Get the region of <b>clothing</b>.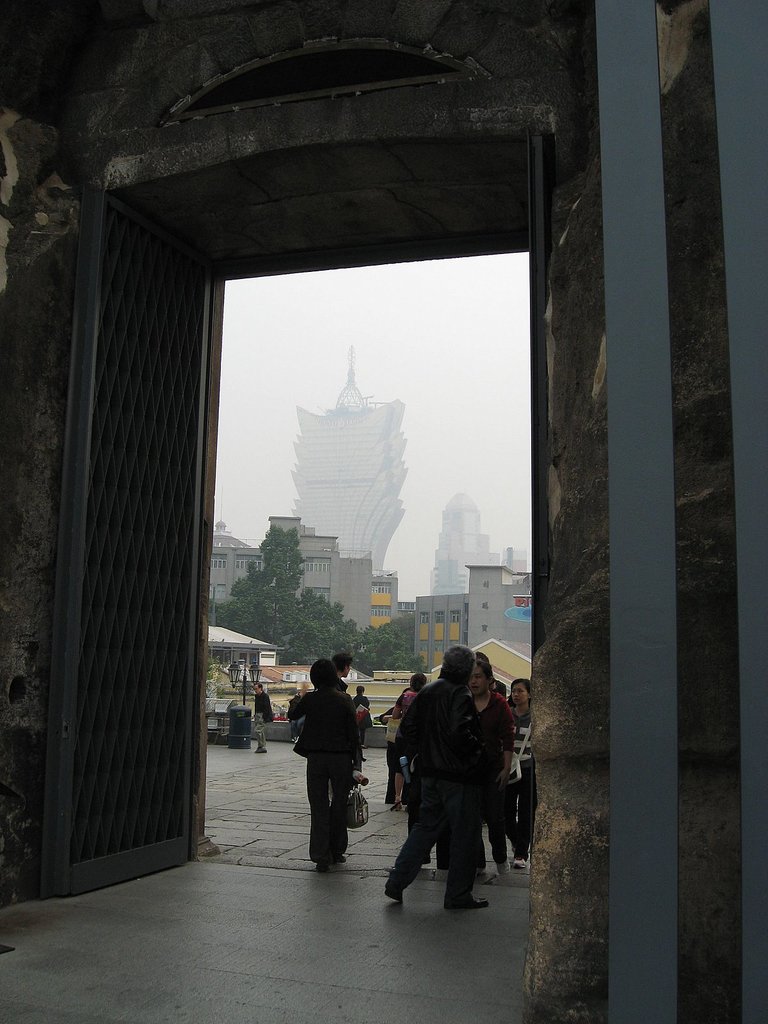
252/693/264/740.
